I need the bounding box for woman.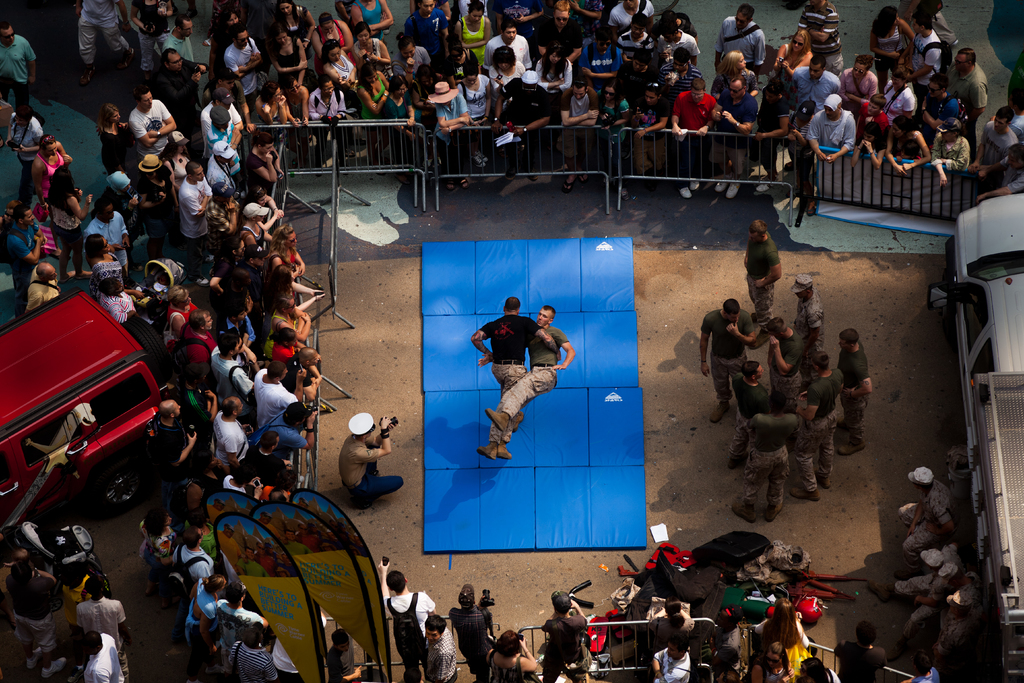
Here it is: <box>348,20,396,60</box>.
